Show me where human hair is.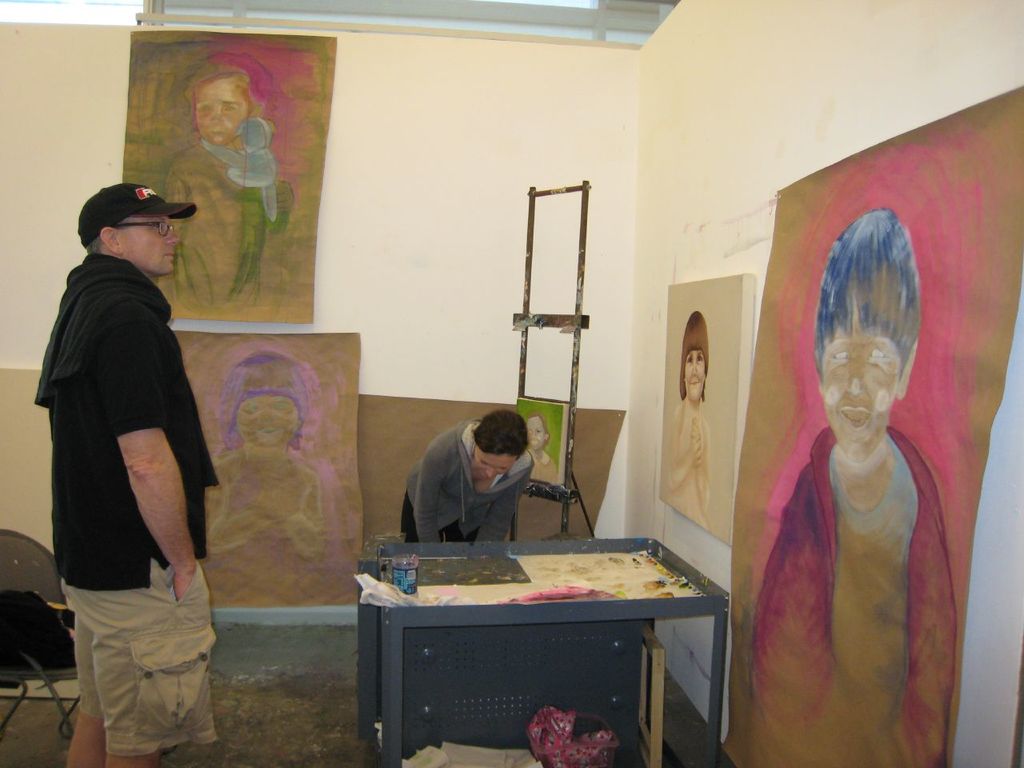
human hair is at (left=811, top=196, right=930, bottom=356).
